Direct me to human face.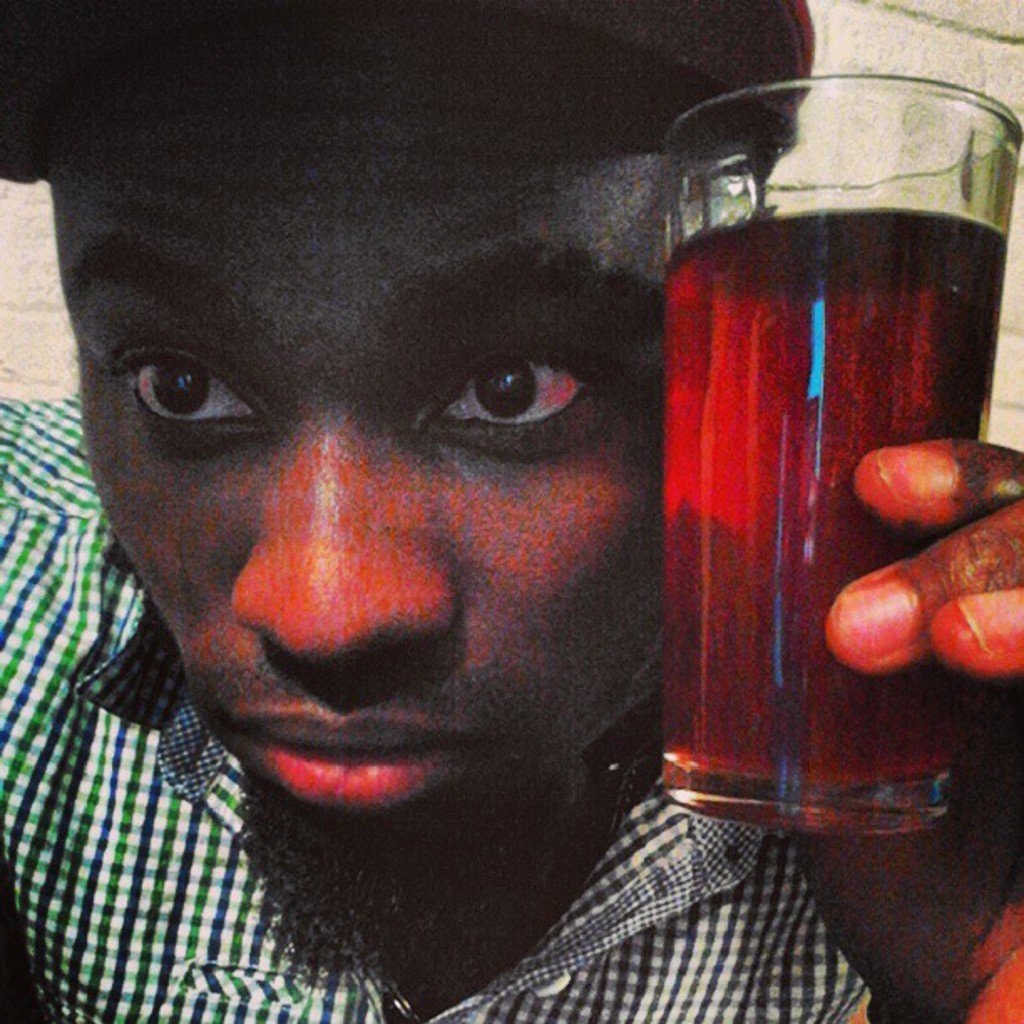
Direction: l=42, t=18, r=669, b=855.
